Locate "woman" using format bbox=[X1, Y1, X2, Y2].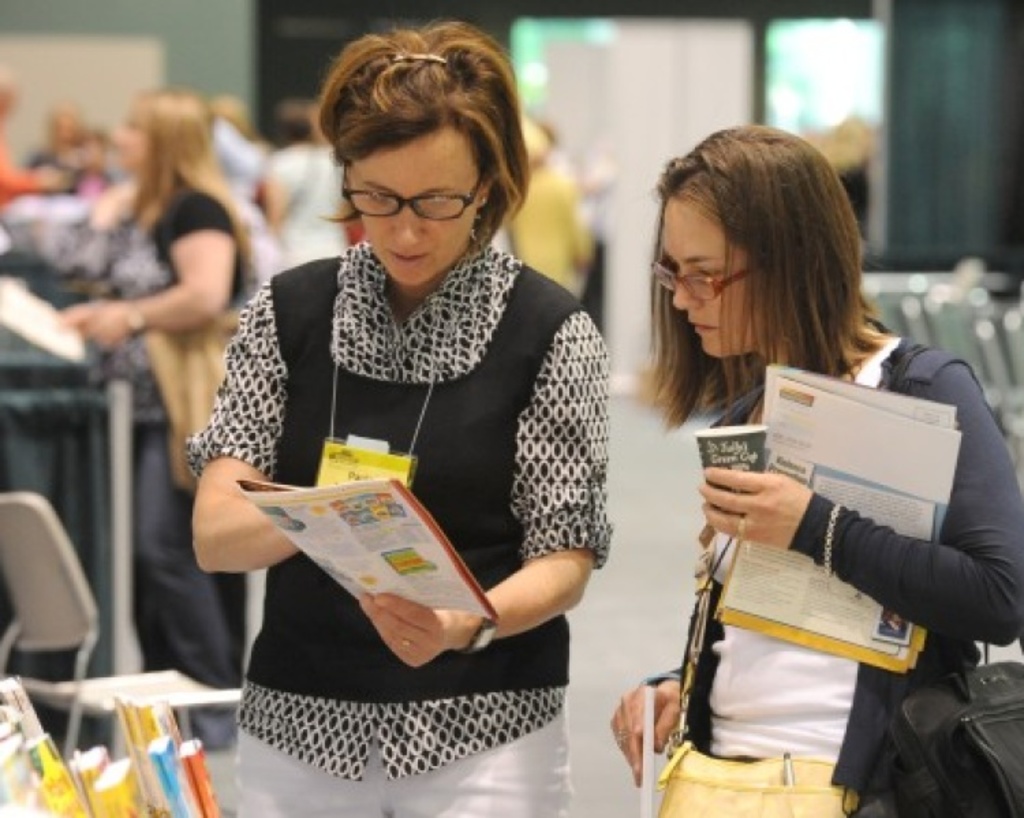
bbox=[157, 34, 613, 800].
